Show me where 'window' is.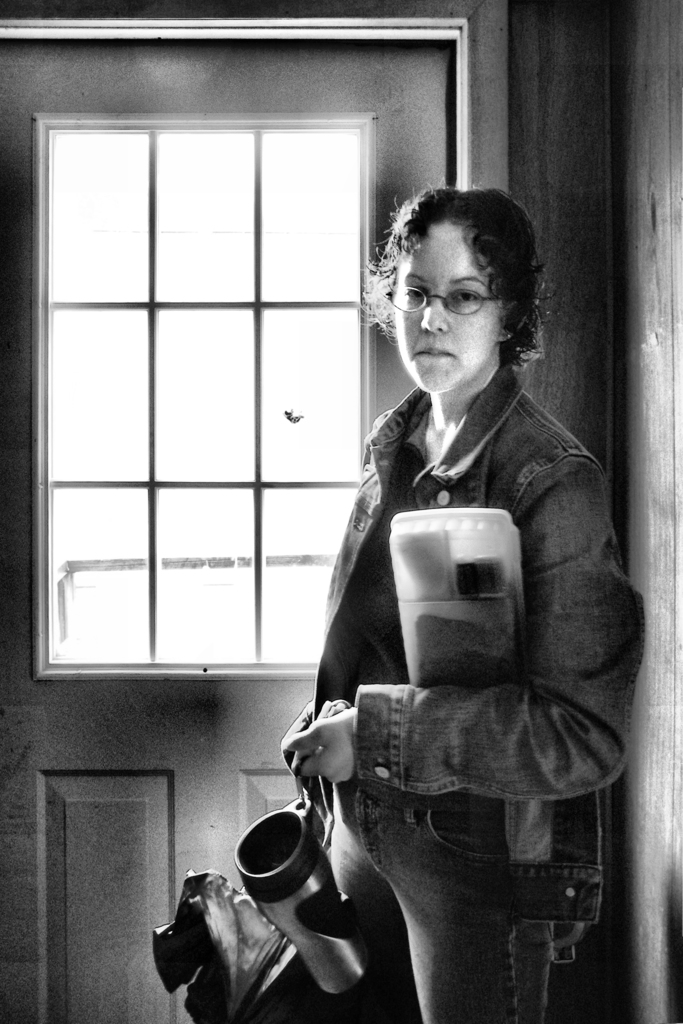
'window' is at <region>35, 120, 370, 665</region>.
